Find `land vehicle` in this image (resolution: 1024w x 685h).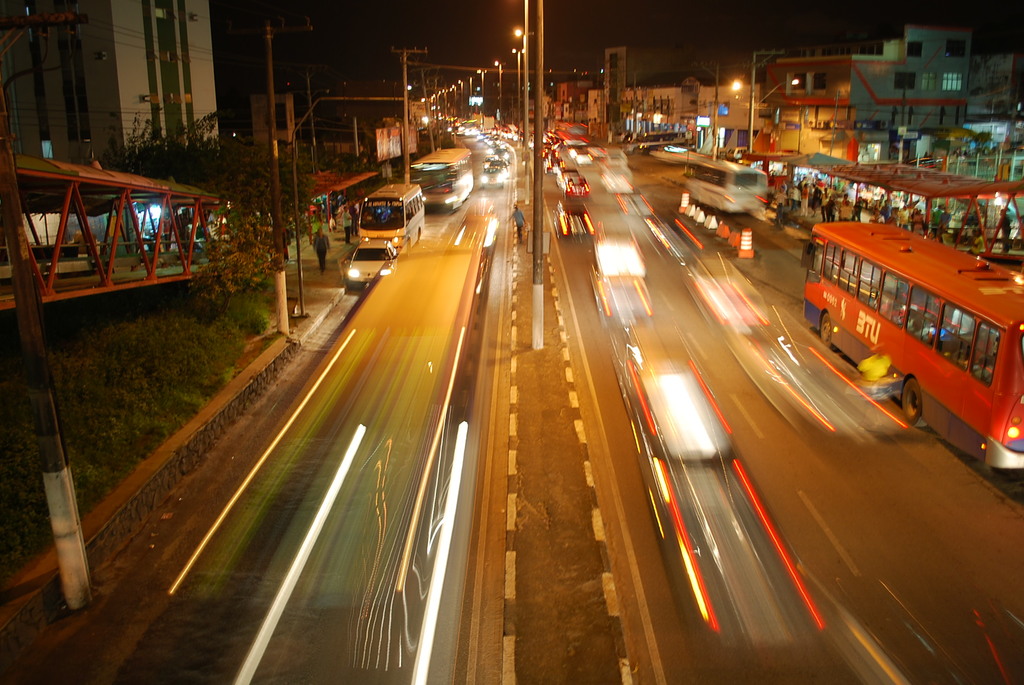
x1=323 y1=185 x2=419 y2=277.
